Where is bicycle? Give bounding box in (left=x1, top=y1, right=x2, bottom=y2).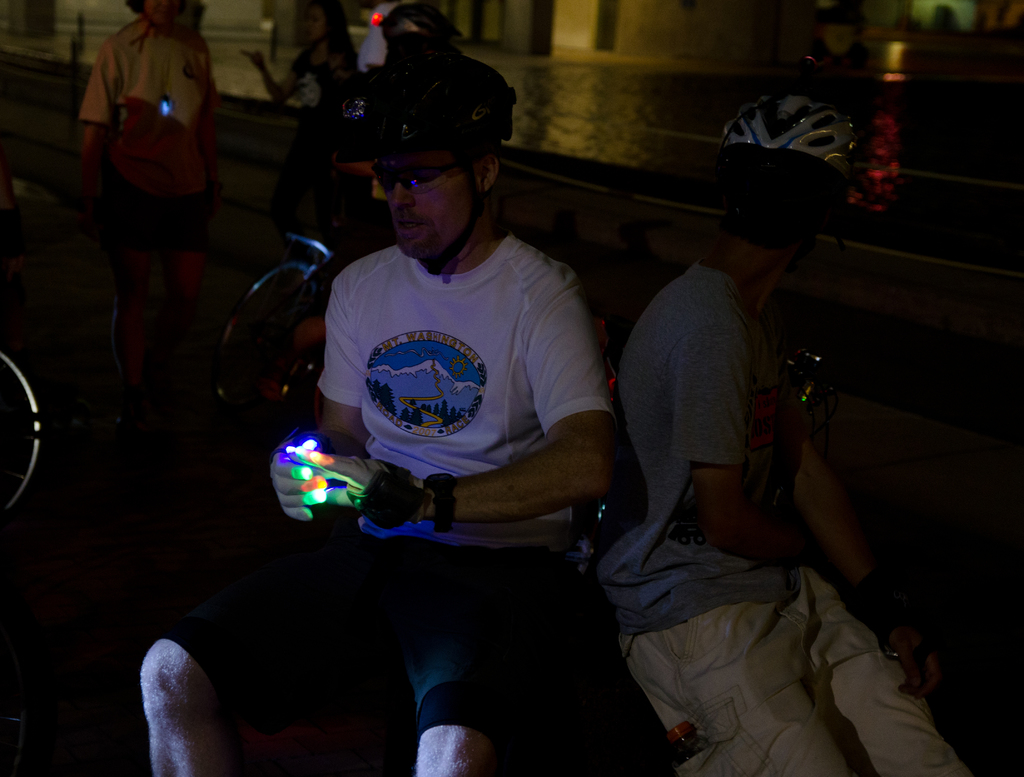
(left=0, top=334, right=45, bottom=518).
